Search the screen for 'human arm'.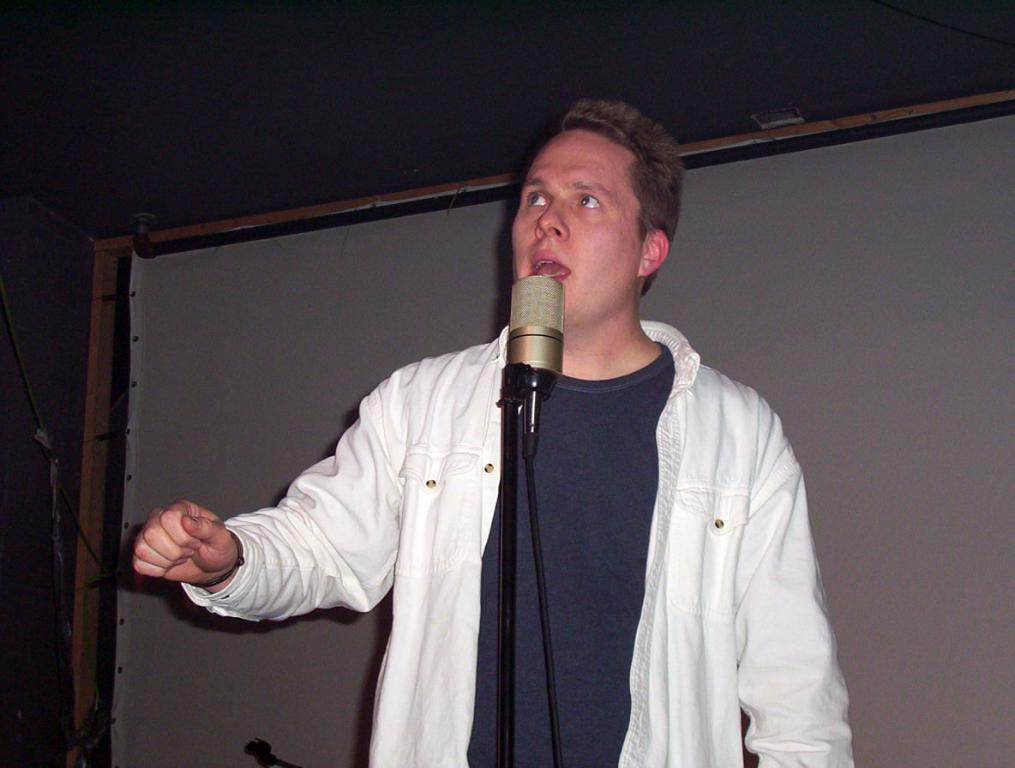
Found at <region>727, 392, 859, 767</region>.
